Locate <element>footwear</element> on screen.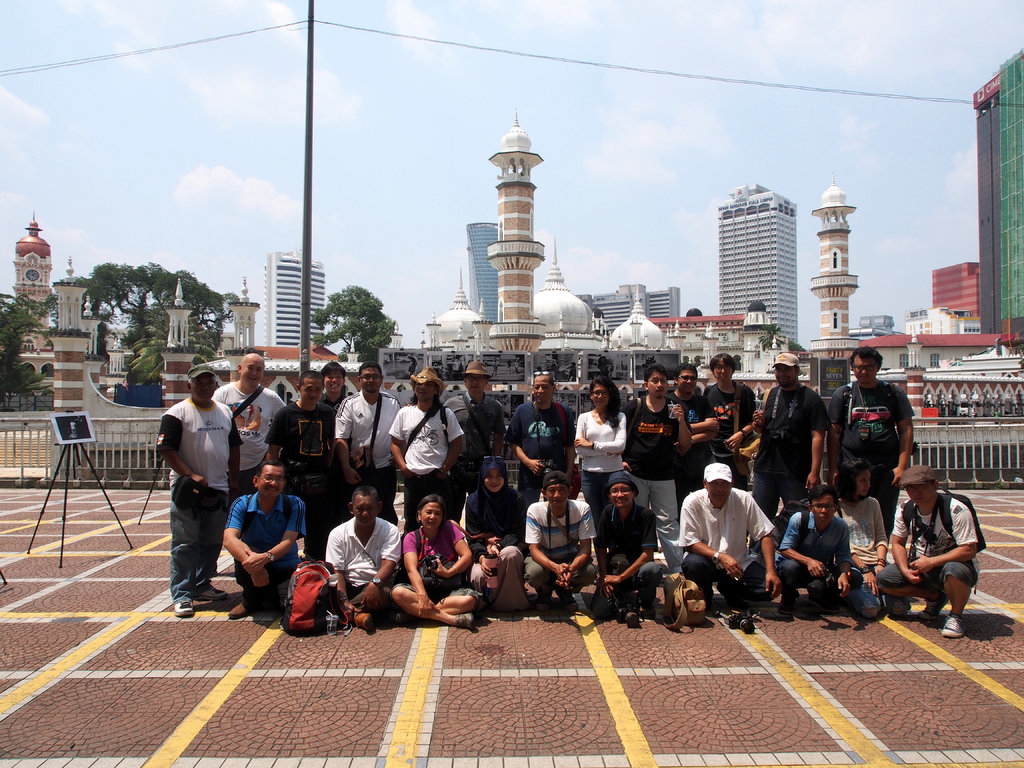
On screen at crop(395, 610, 413, 626).
